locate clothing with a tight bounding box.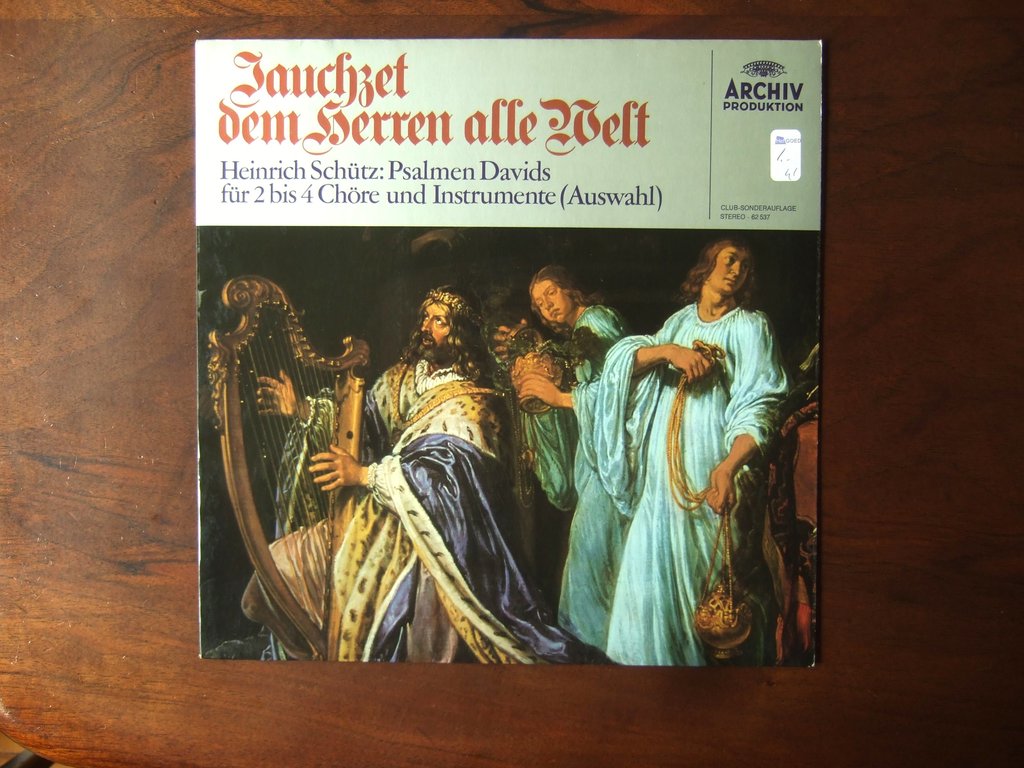
233, 349, 582, 672.
